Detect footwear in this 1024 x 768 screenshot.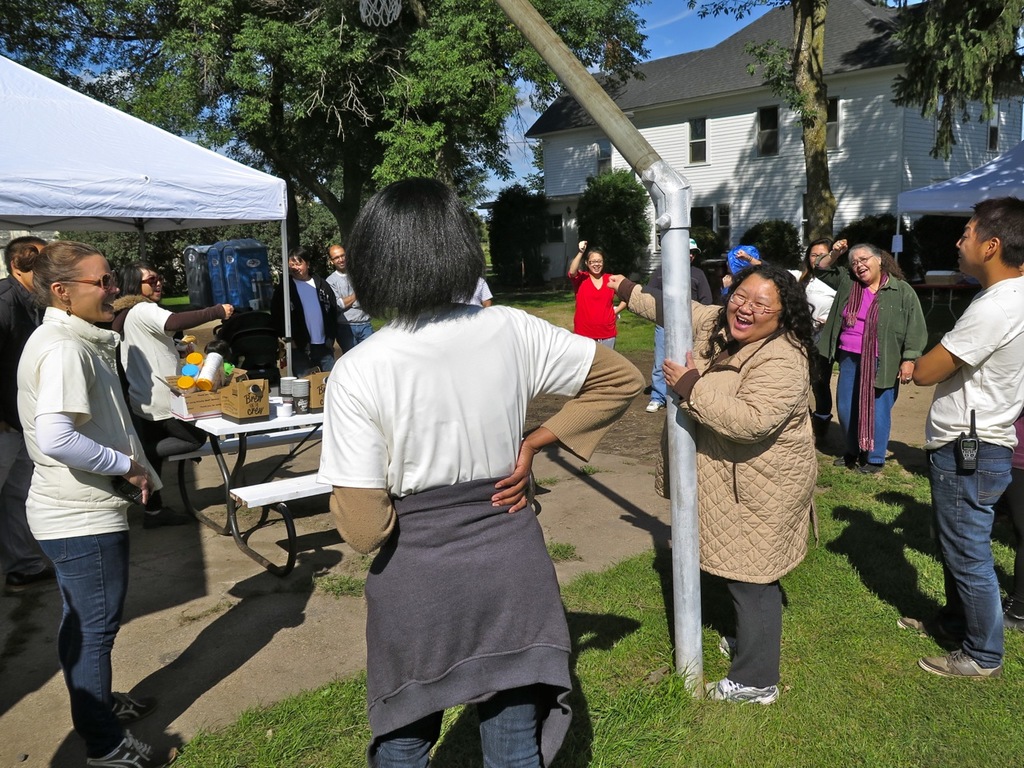
Detection: pyautogui.locateOnScreen(110, 687, 157, 726).
